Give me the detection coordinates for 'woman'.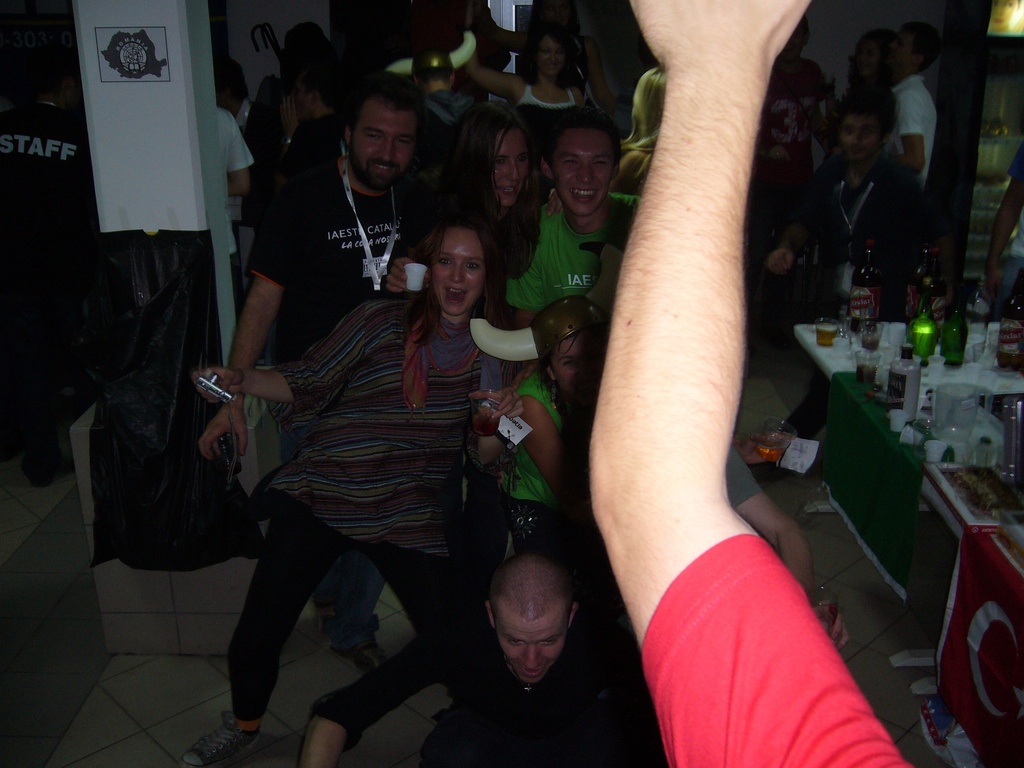
BBox(525, 0, 620, 113).
